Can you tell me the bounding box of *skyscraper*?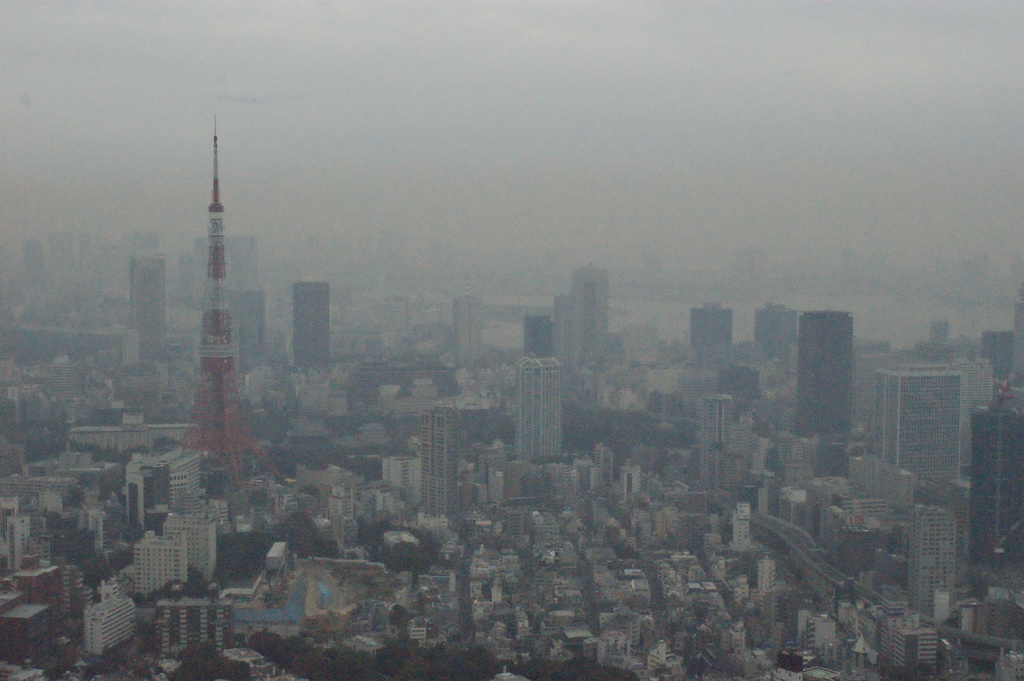
l=796, t=315, r=854, b=476.
